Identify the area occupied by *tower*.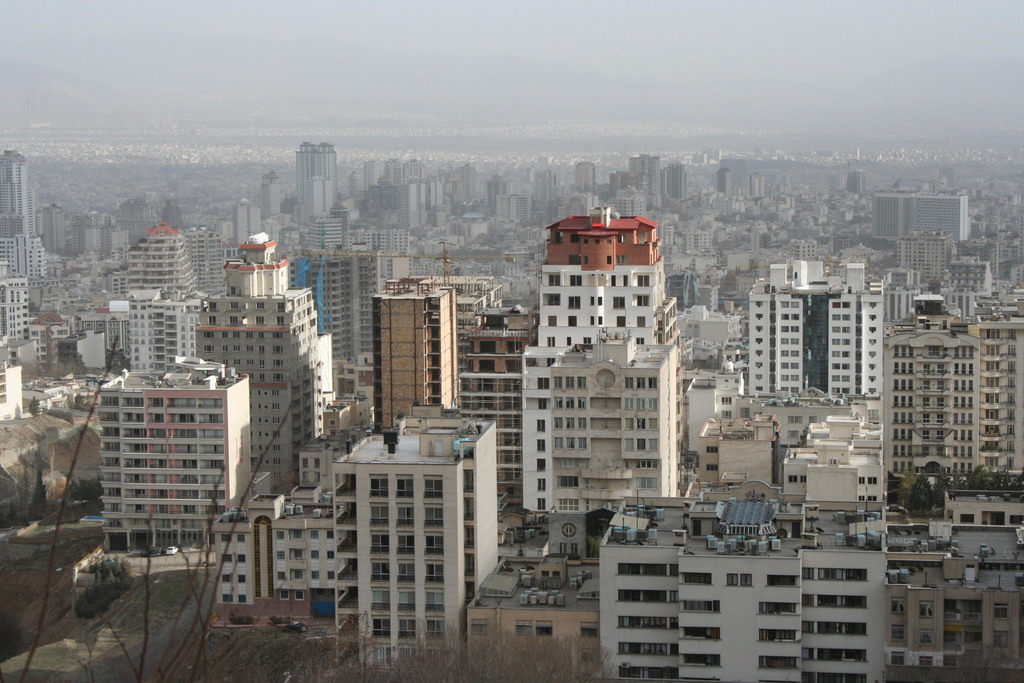
Area: {"x1": 547, "y1": 325, "x2": 670, "y2": 525}.
